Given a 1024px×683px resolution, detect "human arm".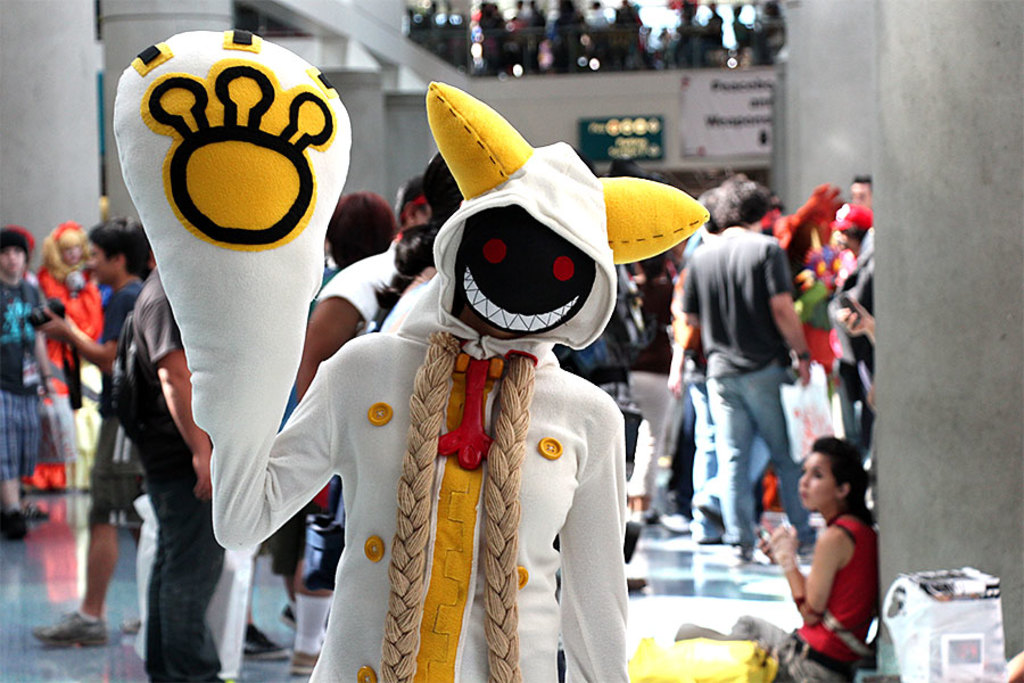
(x1=89, y1=286, x2=104, y2=338).
